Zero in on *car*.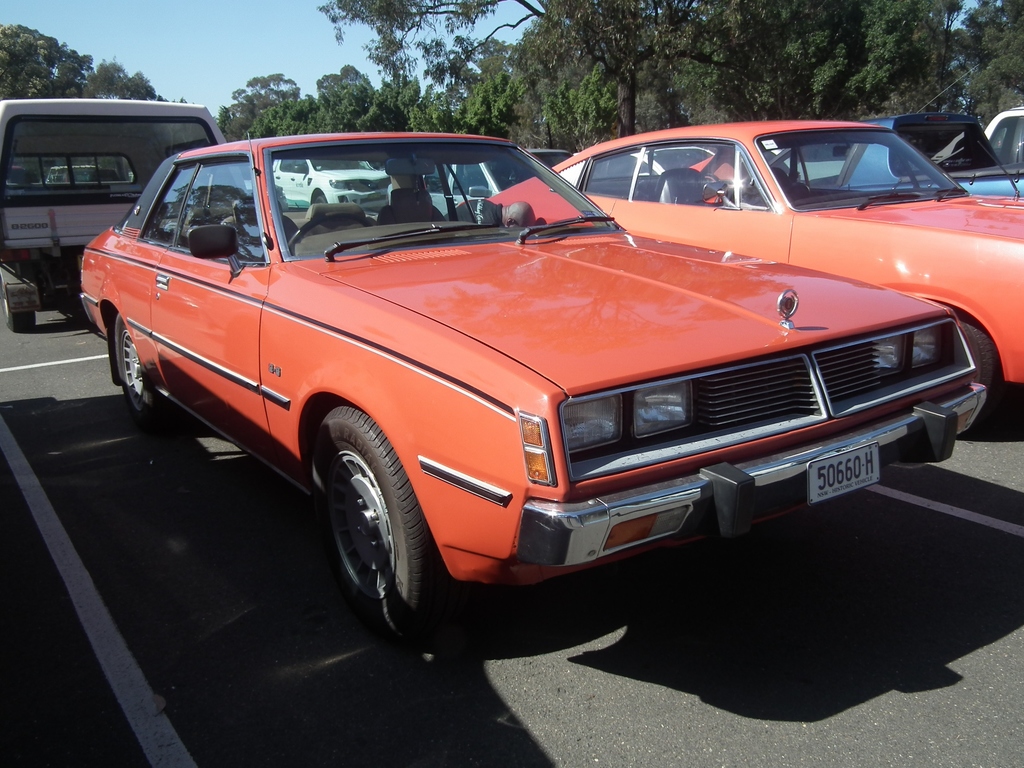
Zeroed in: (980,106,1023,178).
